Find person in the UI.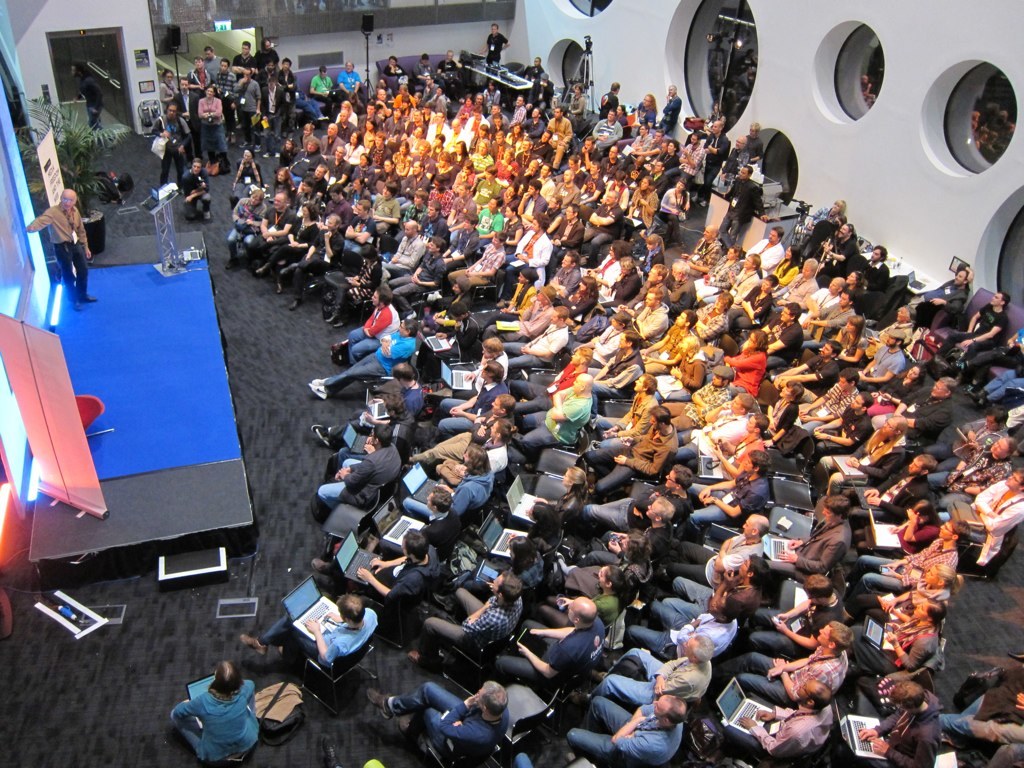
UI element at detection(659, 83, 684, 133).
